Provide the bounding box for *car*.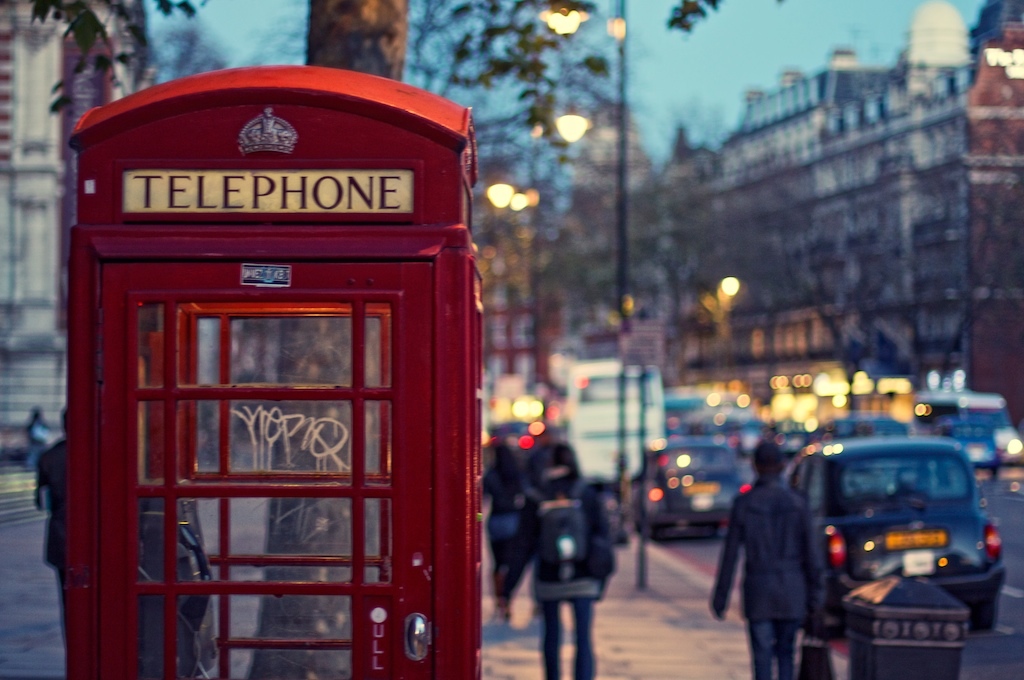
785:439:1005:631.
